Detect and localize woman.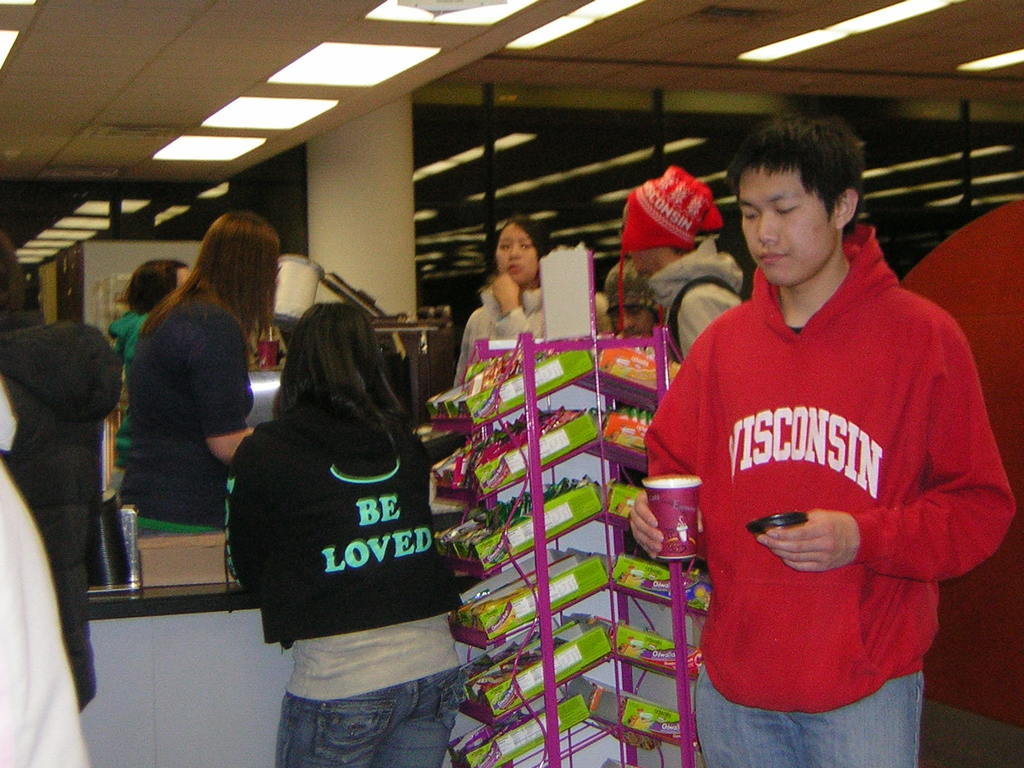
Localized at crop(111, 261, 189, 461).
